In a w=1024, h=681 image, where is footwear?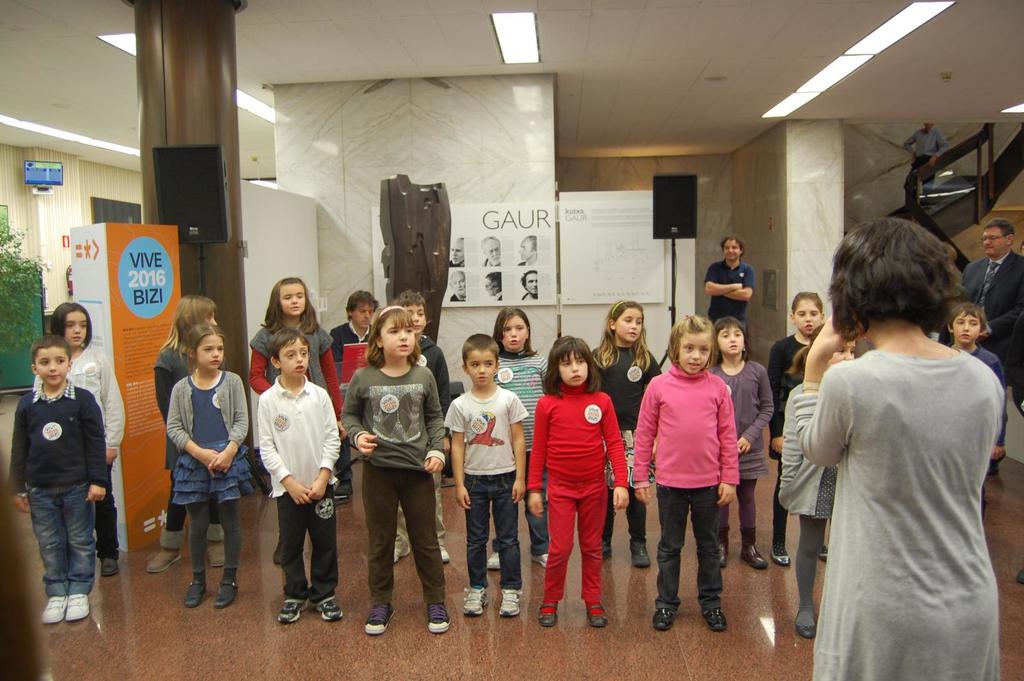
(left=320, top=598, right=344, bottom=620).
